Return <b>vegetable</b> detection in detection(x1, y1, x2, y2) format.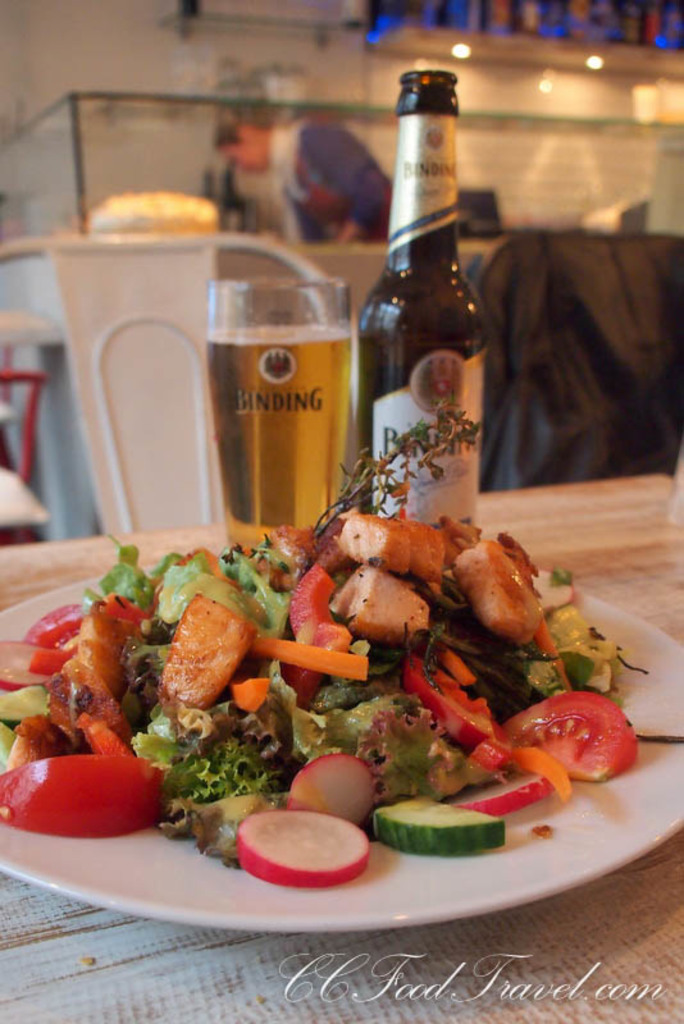
detection(0, 607, 81, 682).
